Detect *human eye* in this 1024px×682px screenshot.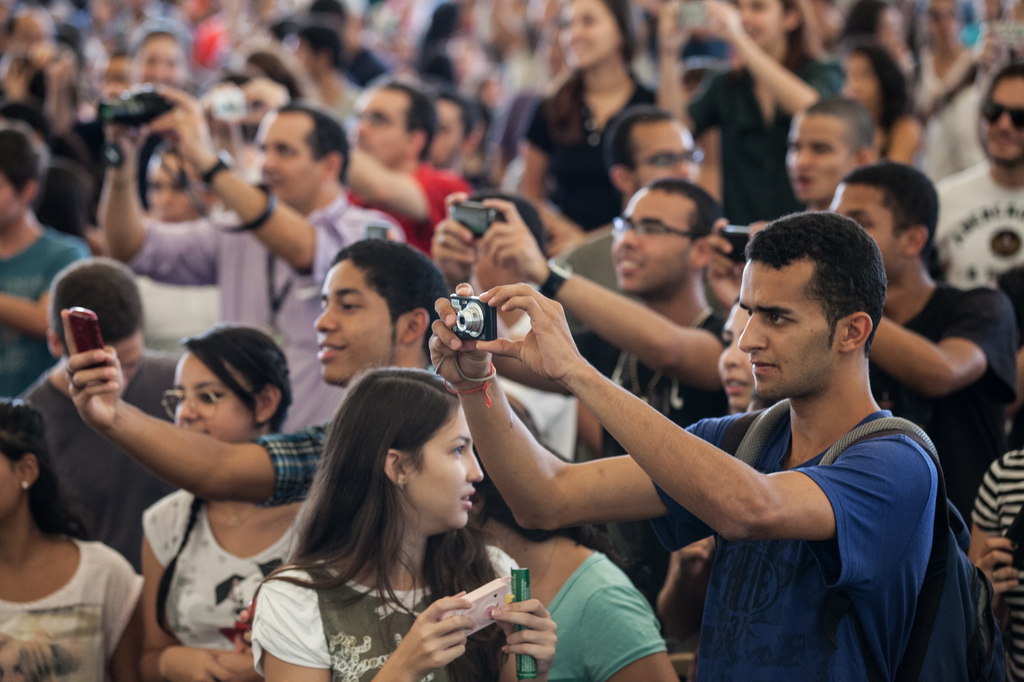
Detection: [left=341, top=294, right=364, bottom=313].
